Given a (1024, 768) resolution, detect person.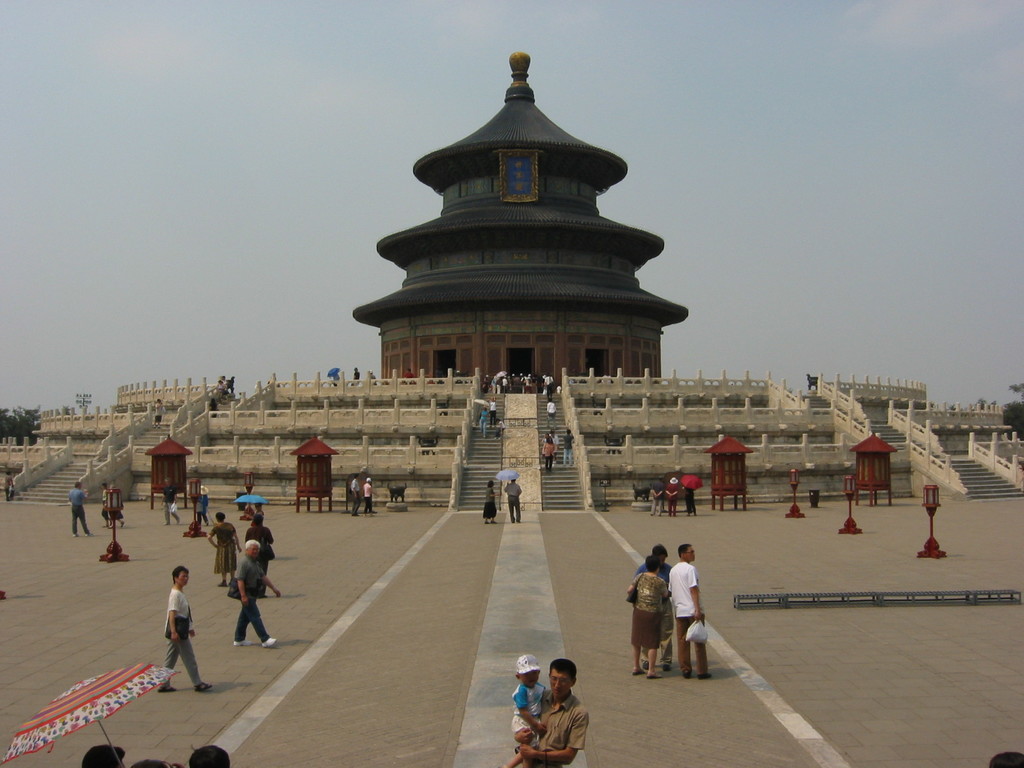
684 477 702 518.
